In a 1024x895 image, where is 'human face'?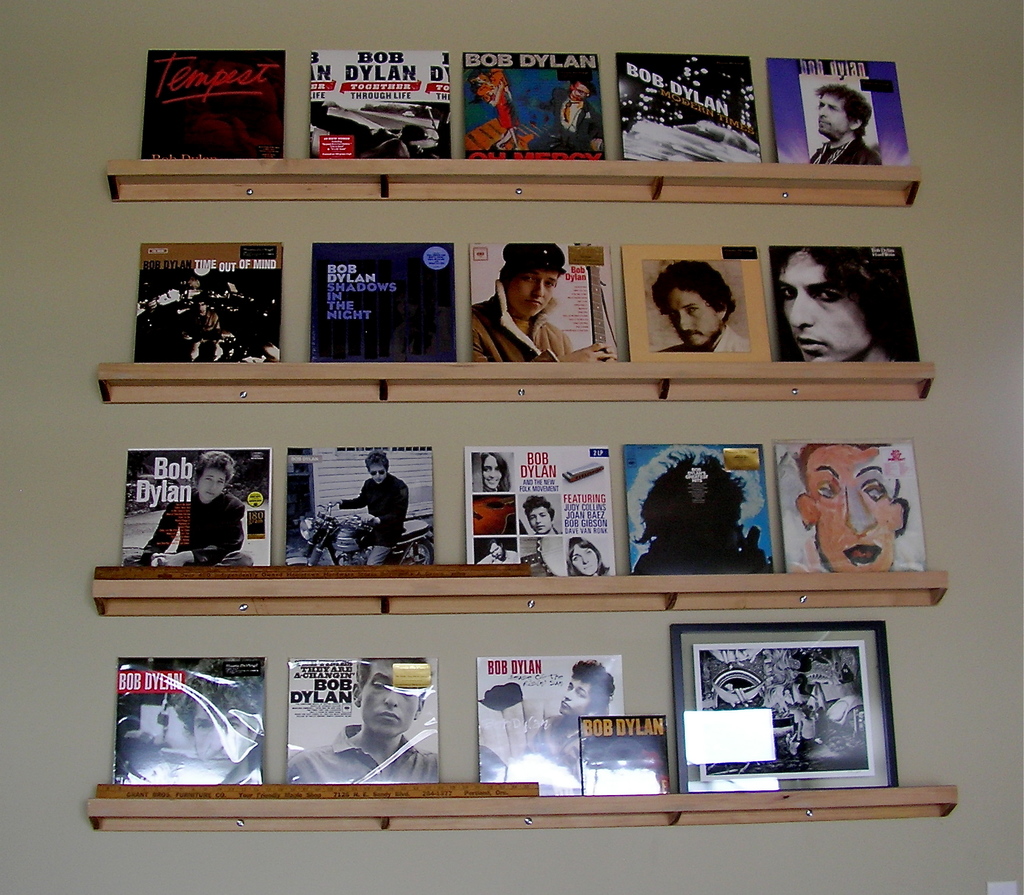
{"left": 783, "top": 251, "right": 875, "bottom": 358}.
